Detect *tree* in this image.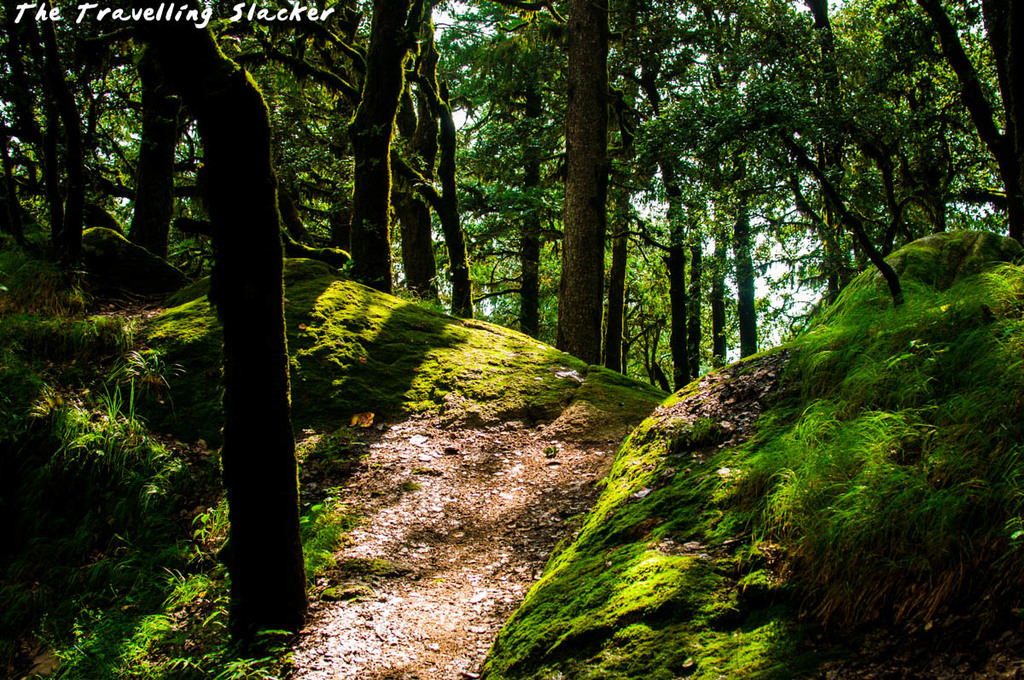
Detection: BBox(297, 0, 428, 273).
